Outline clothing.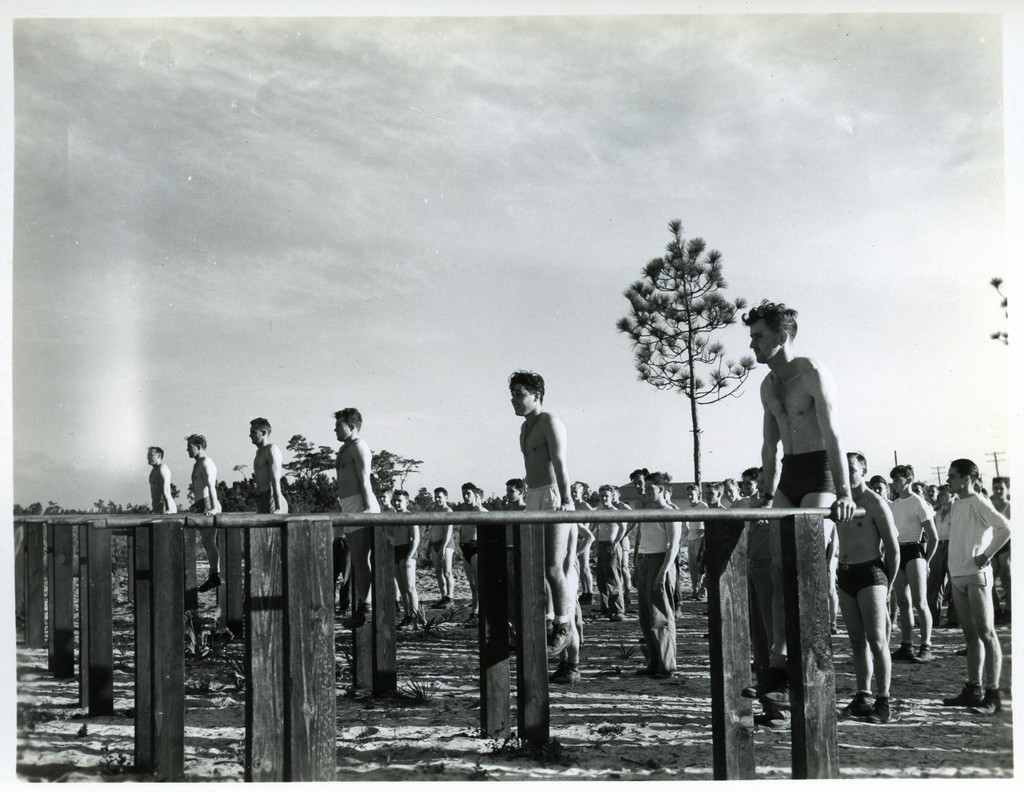
Outline: rect(951, 493, 1007, 574).
